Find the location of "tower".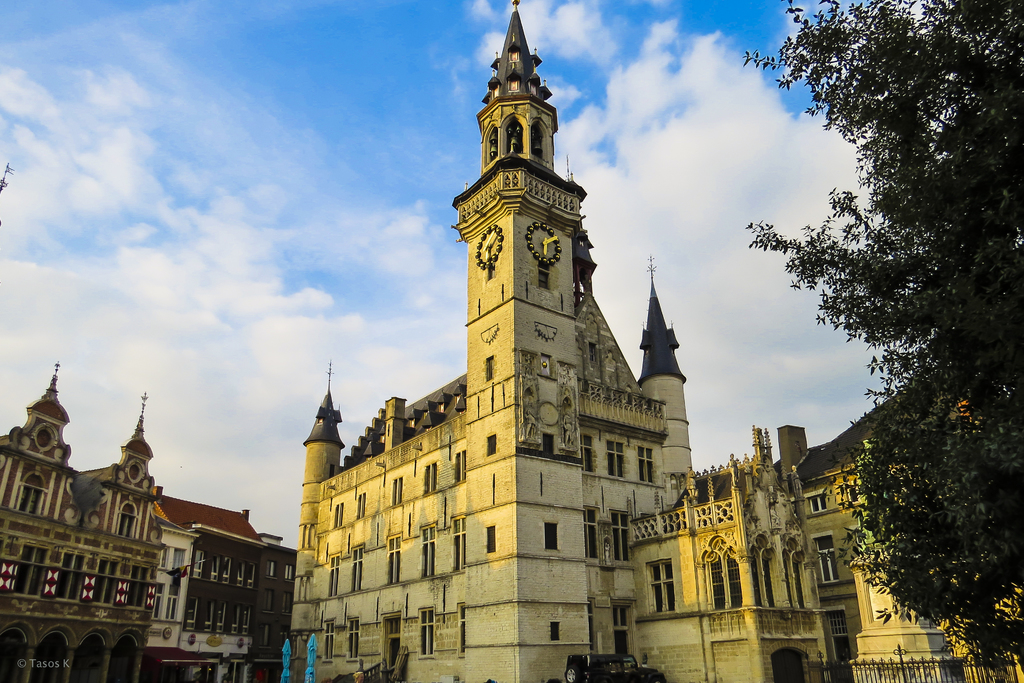
Location: <box>285,0,705,682</box>.
